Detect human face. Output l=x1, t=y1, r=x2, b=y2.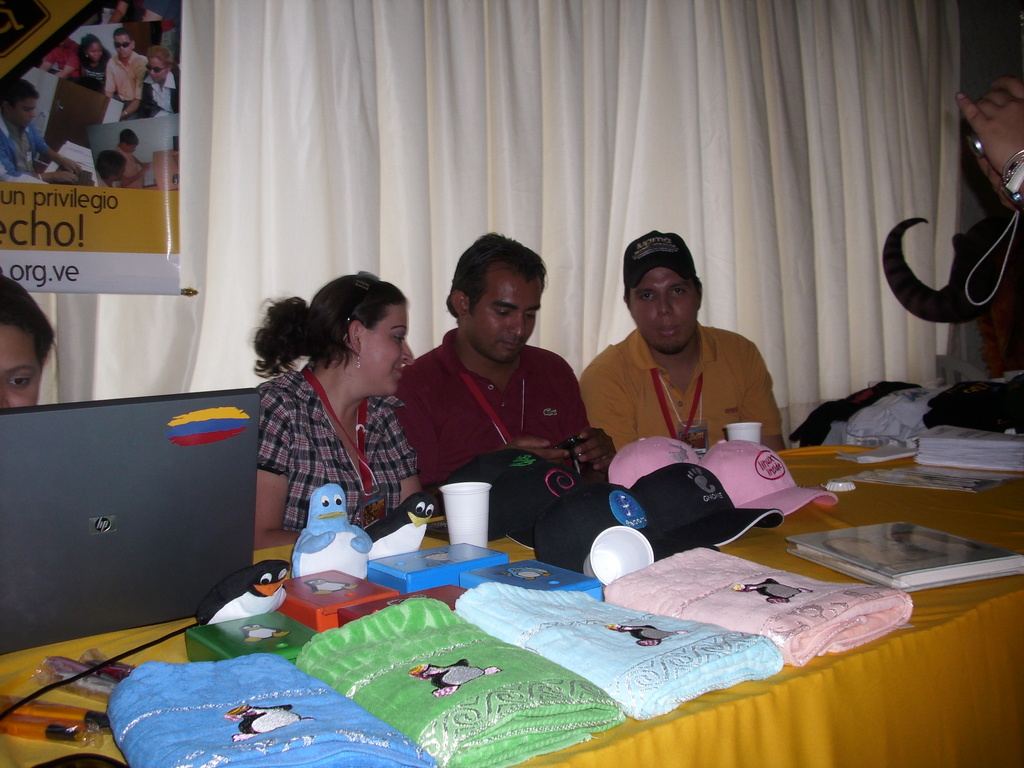
l=82, t=43, r=103, b=64.
